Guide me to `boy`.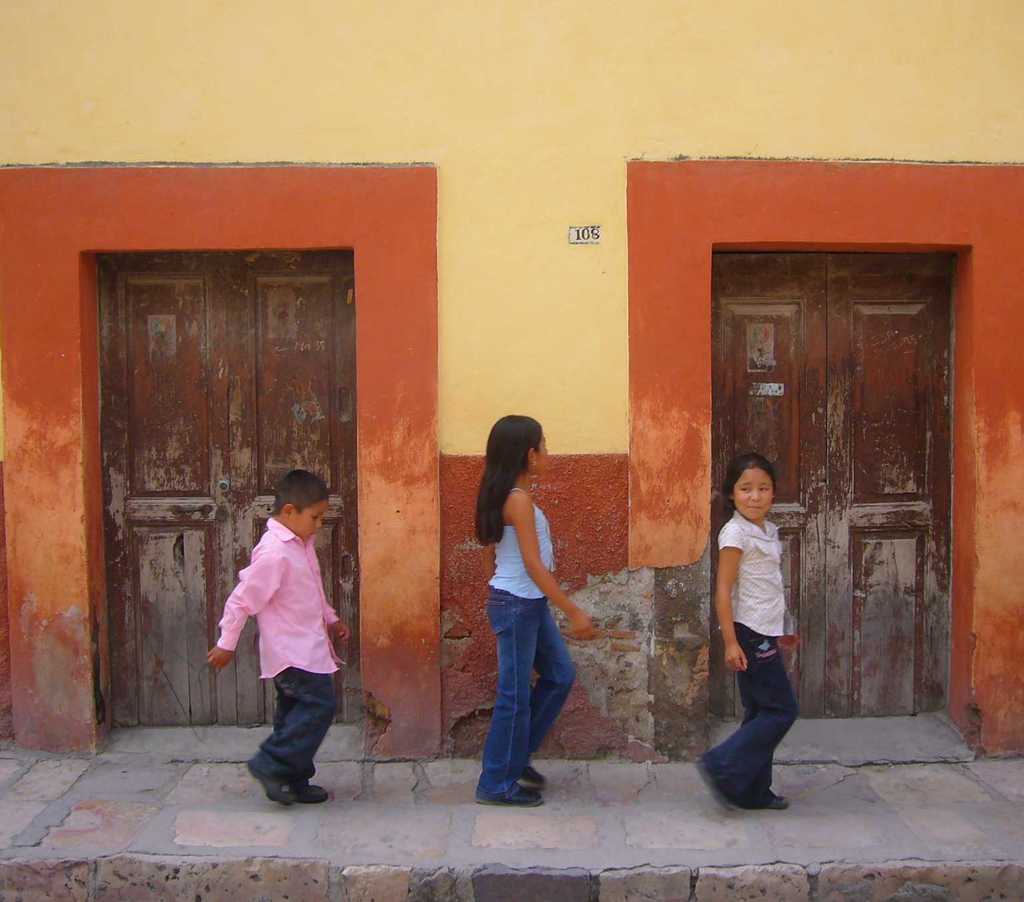
Guidance: box=[202, 467, 355, 808].
